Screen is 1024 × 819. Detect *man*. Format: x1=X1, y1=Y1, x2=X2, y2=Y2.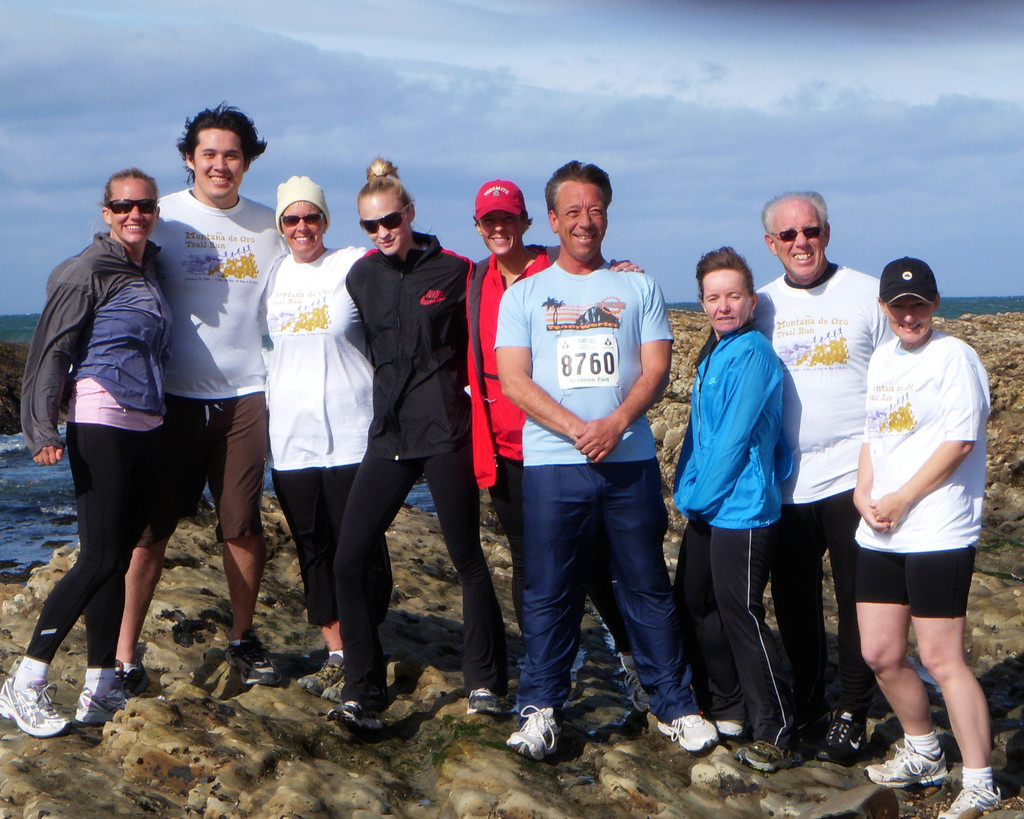
x1=60, y1=95, x2=292, y2=698.
